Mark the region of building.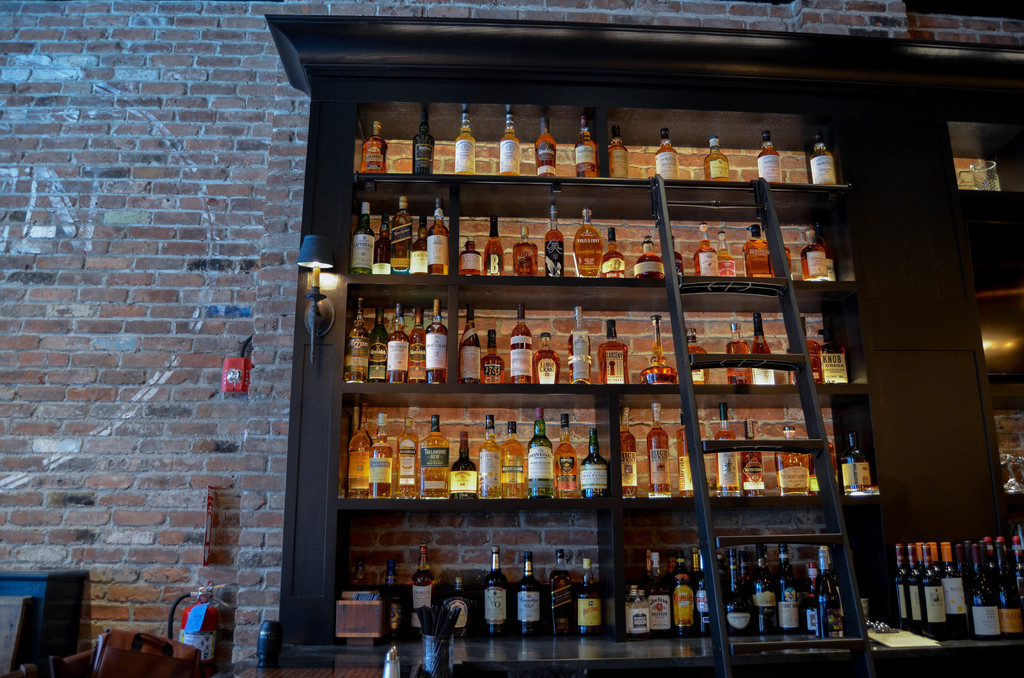
Region: [left=0, top=0, right=1023, bottom=676].
